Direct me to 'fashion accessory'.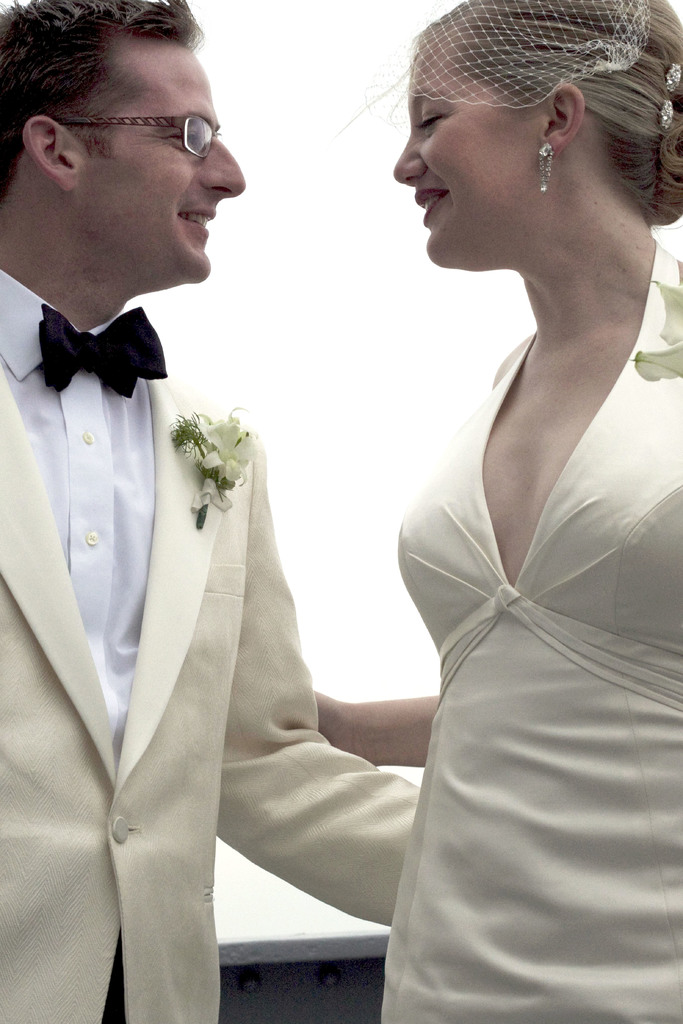
Direction: select_region(658, 99, 675, 134).
